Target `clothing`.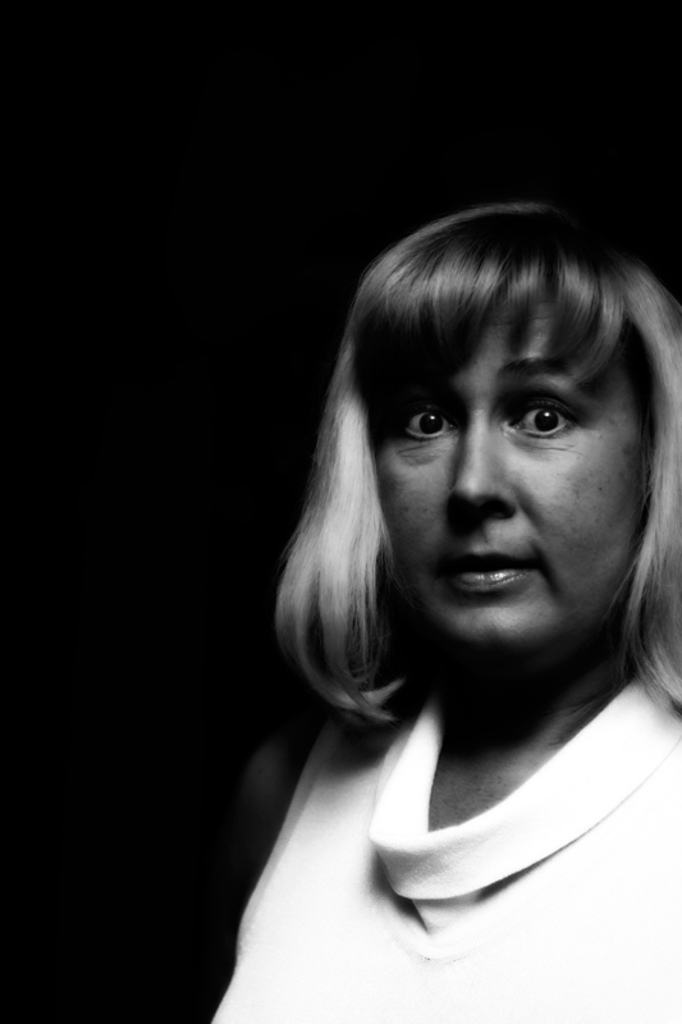
Target region: l=188, t=625, r=681, b=1011.
